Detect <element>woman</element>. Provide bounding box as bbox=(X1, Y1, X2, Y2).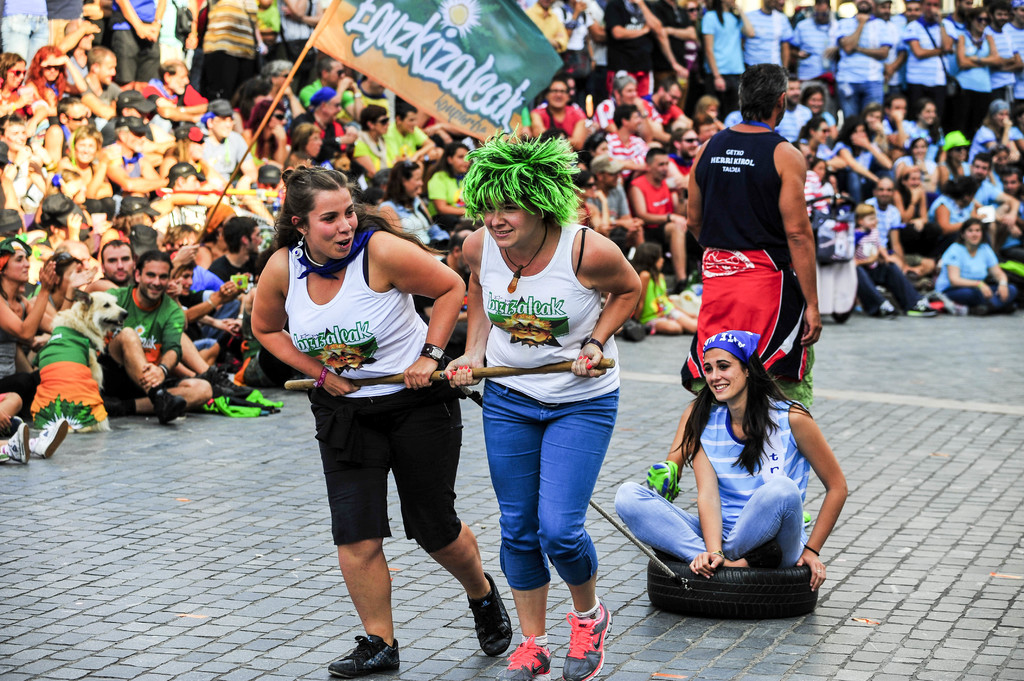
bbox=(955, 6, 1002, 131).
